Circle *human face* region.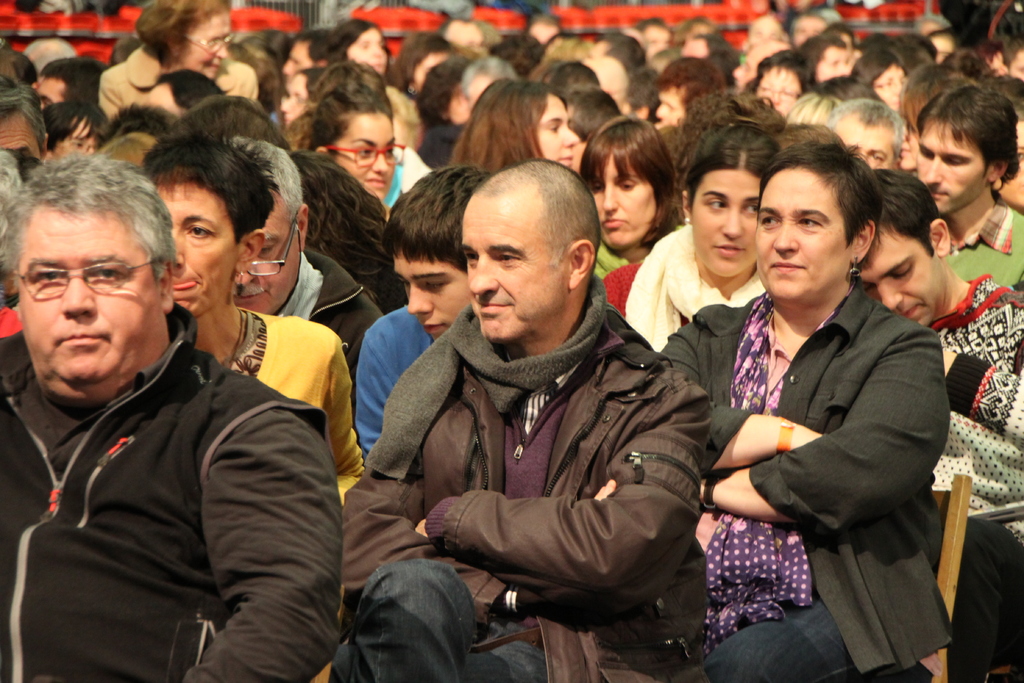
Region: rect(586, 157, 653, 251).
